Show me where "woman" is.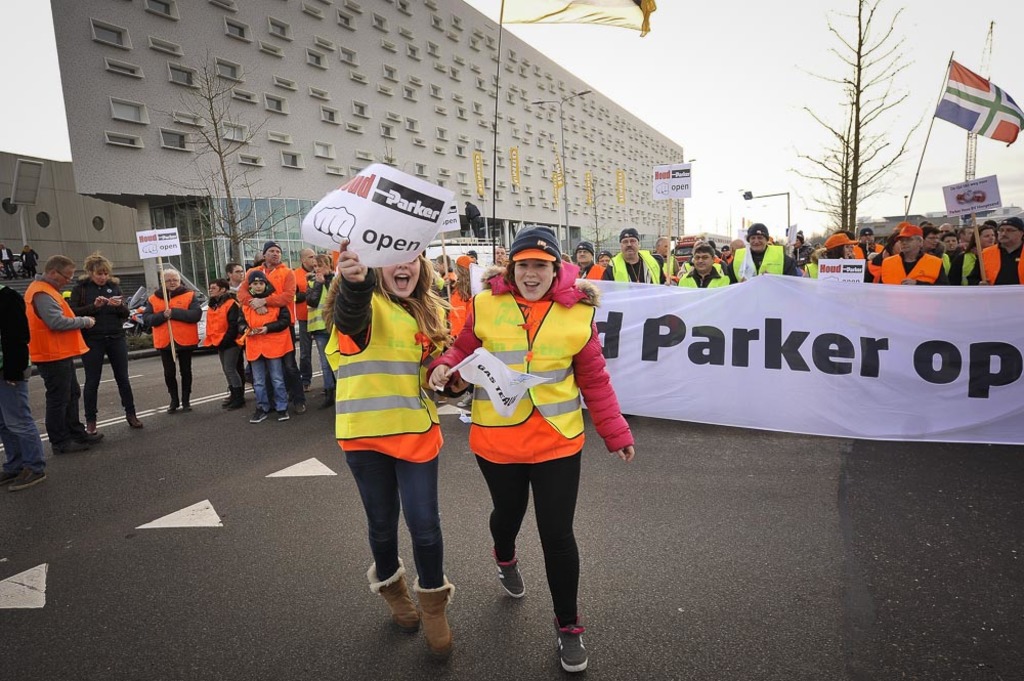
"woman" is at bbox(803, 229, 864, 286).
